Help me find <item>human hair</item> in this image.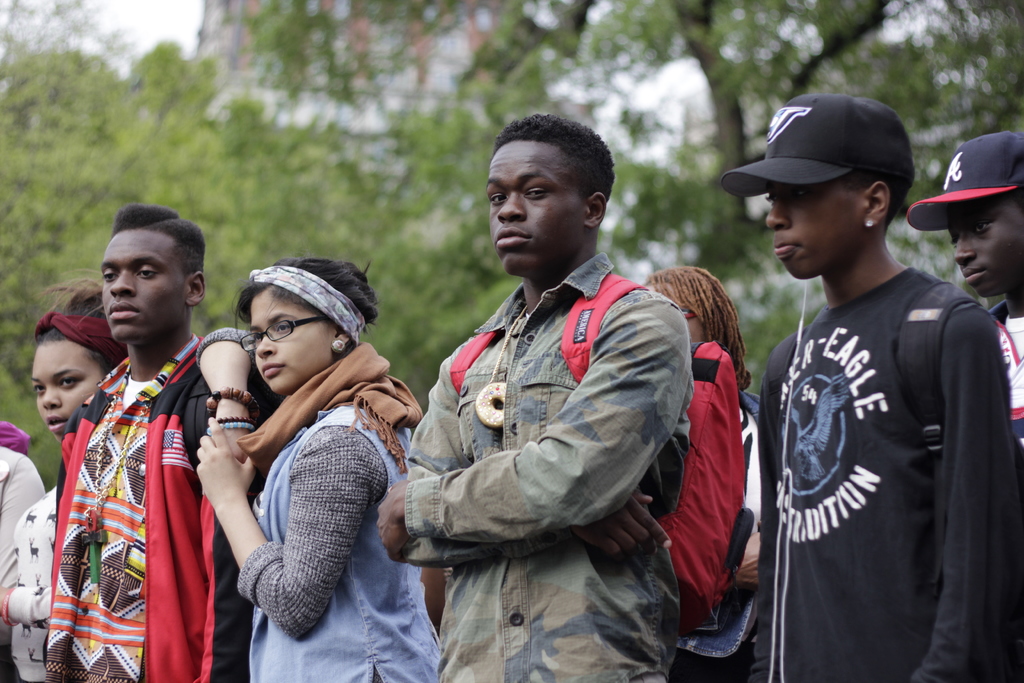
Found it: bbox=[1008, 186, 1023, 214].
